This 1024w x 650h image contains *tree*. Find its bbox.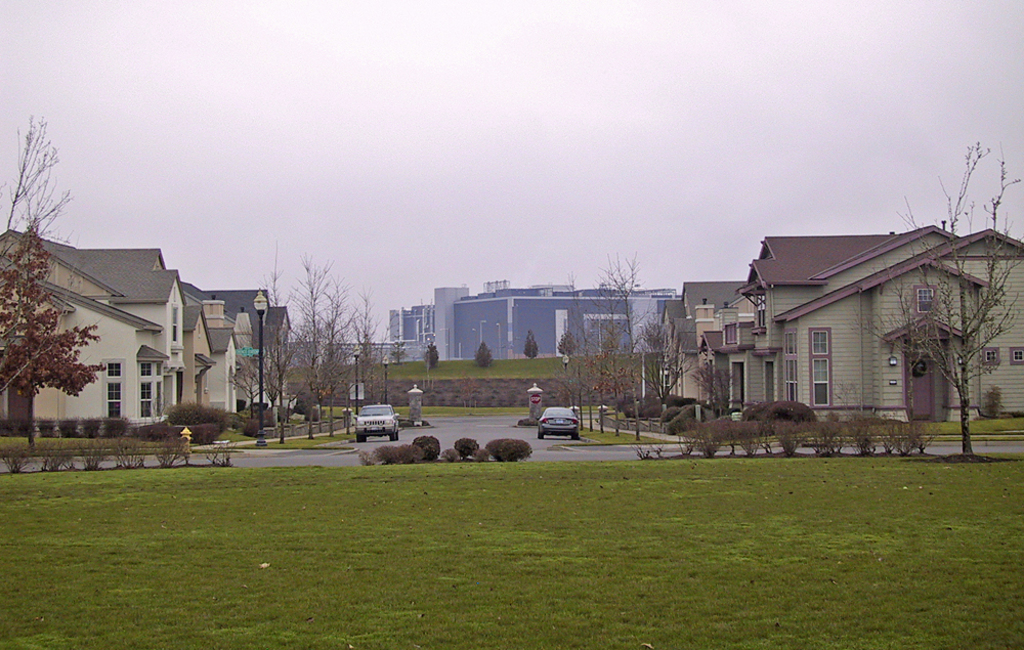
(592,259,653,424).
